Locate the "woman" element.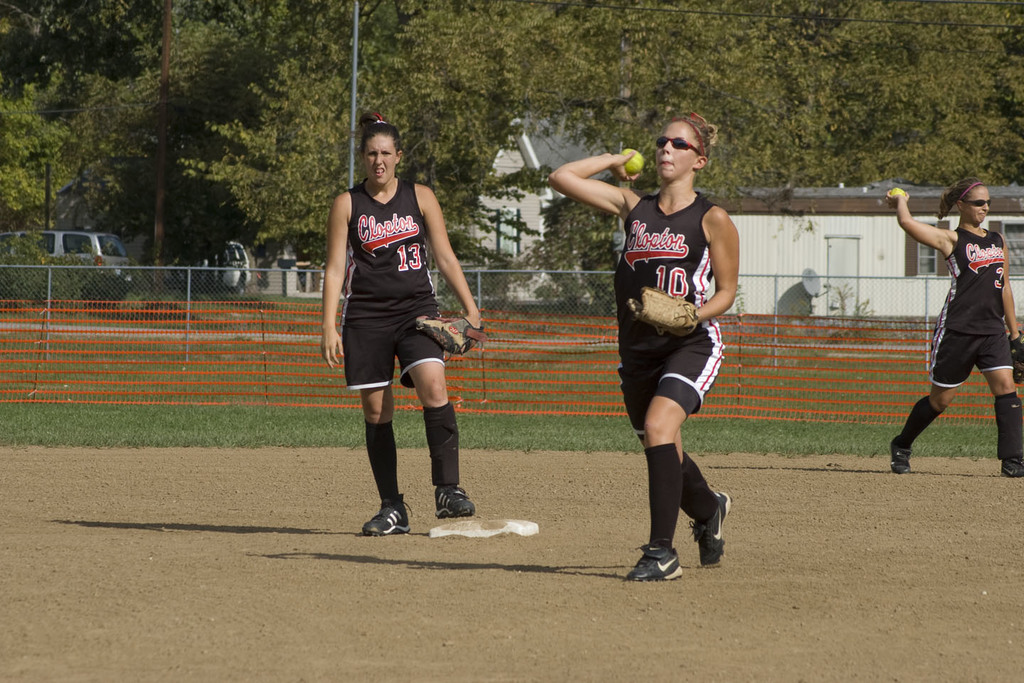
Element bbox: 316, 114, 483, 537.
